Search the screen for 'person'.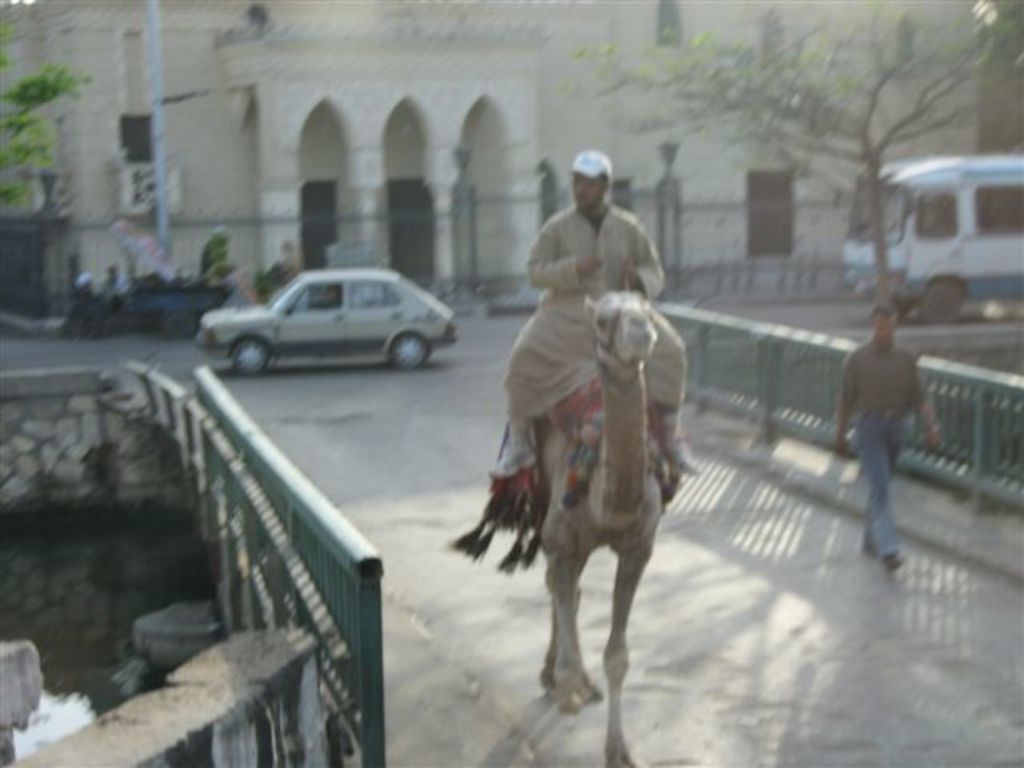
Found at 832, 306, 950, 587.
